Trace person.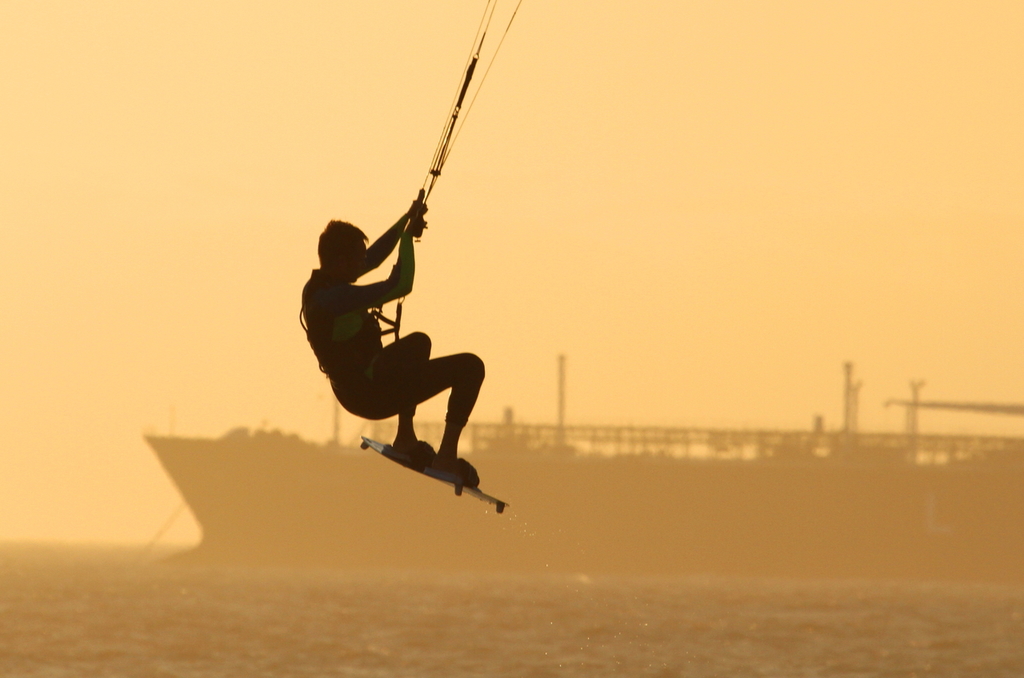
Traced to {"x1": 295, "y1": 183, "x2": 481, "y2": 490}.
